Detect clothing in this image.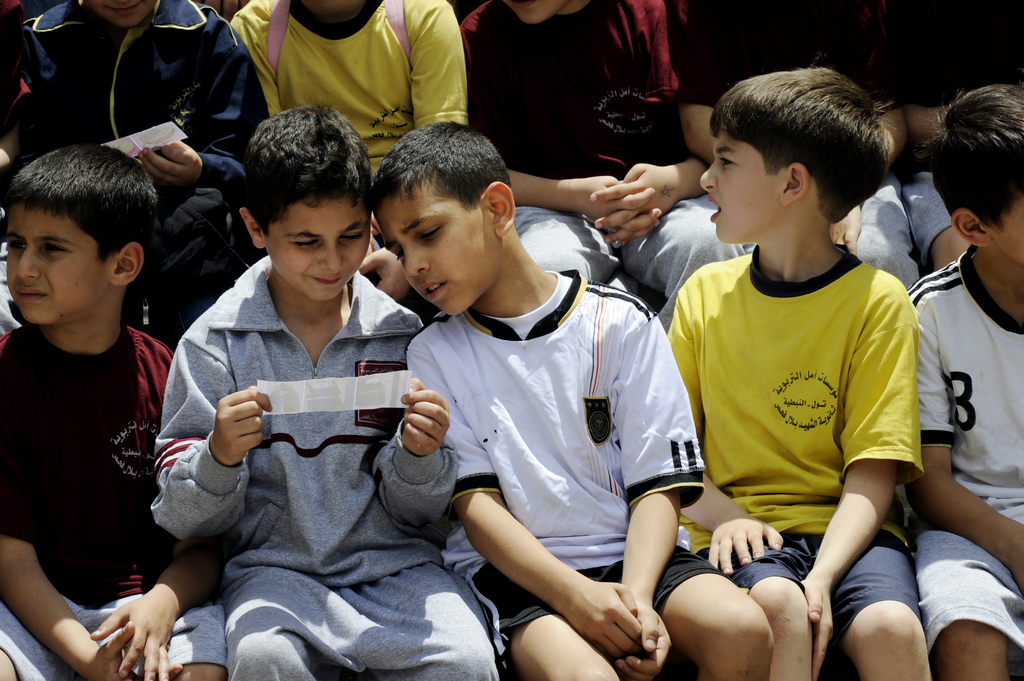
Detection: bbox=[4, 327, 230, 680].
